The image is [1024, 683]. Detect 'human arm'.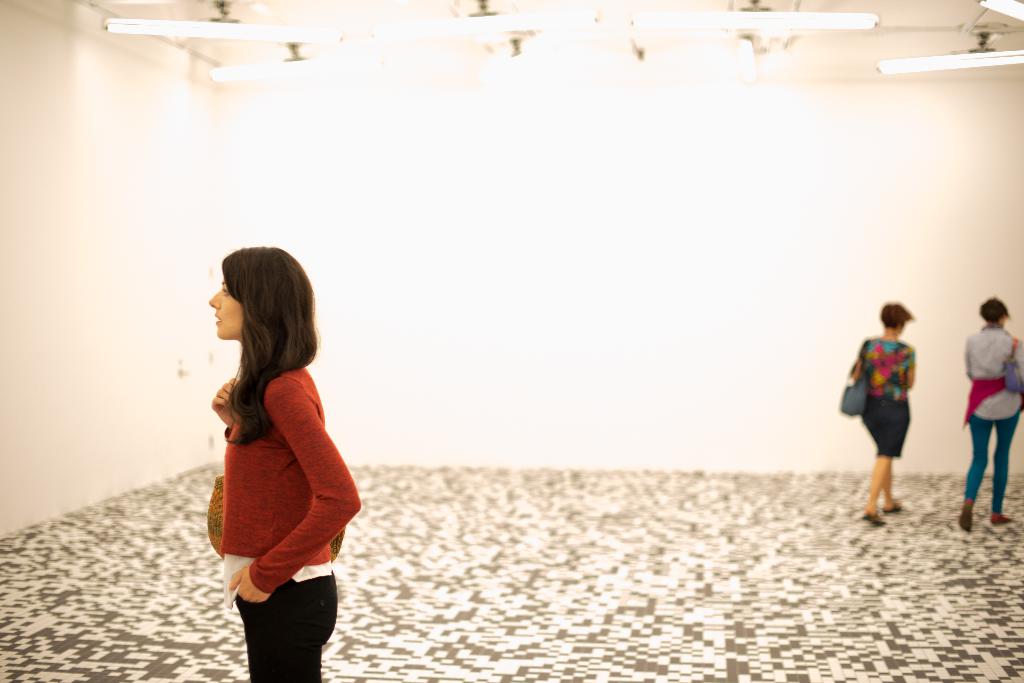
Detection: crop(1013, 336, 1023, 403).
